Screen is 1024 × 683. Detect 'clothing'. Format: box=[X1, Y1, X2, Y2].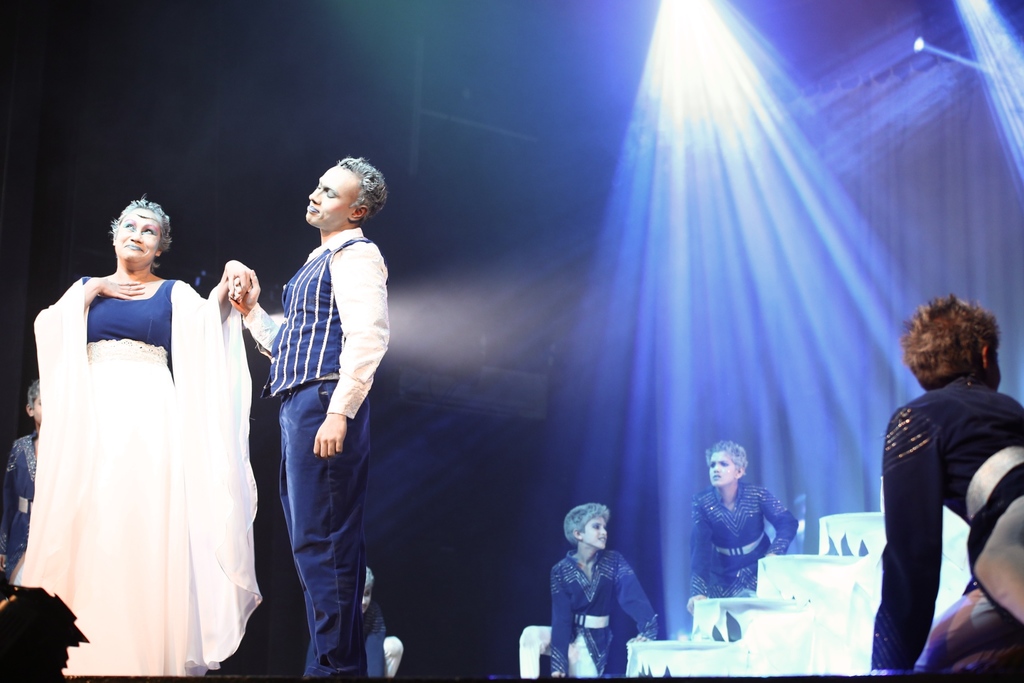
box=[686, 486, 808, 598].
